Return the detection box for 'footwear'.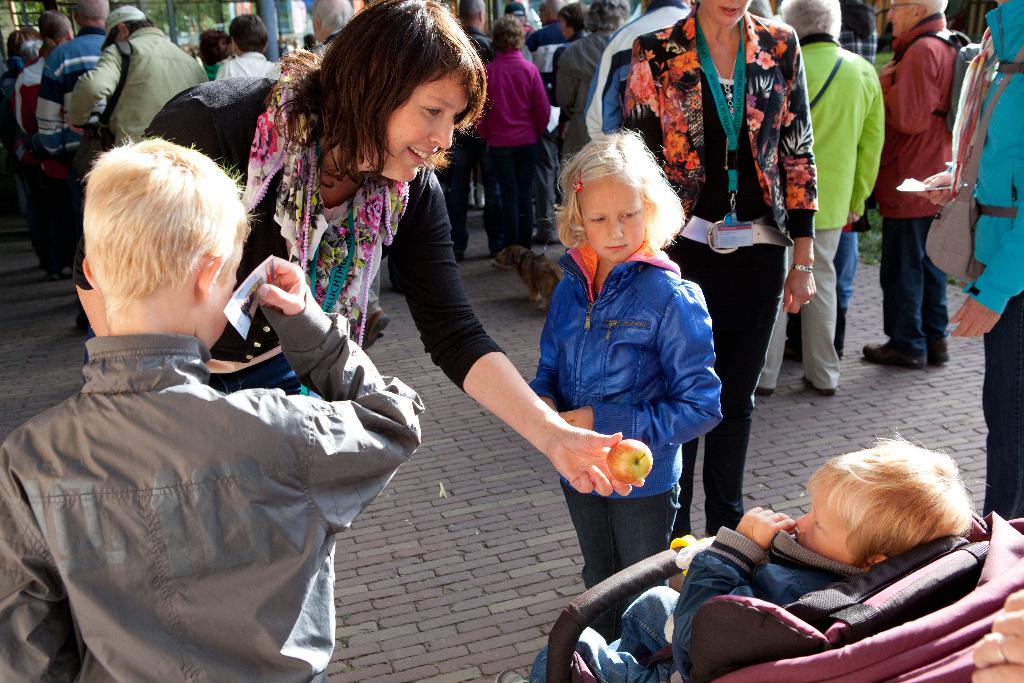
[x1=74, y1=313, x2=88, y2=334].
